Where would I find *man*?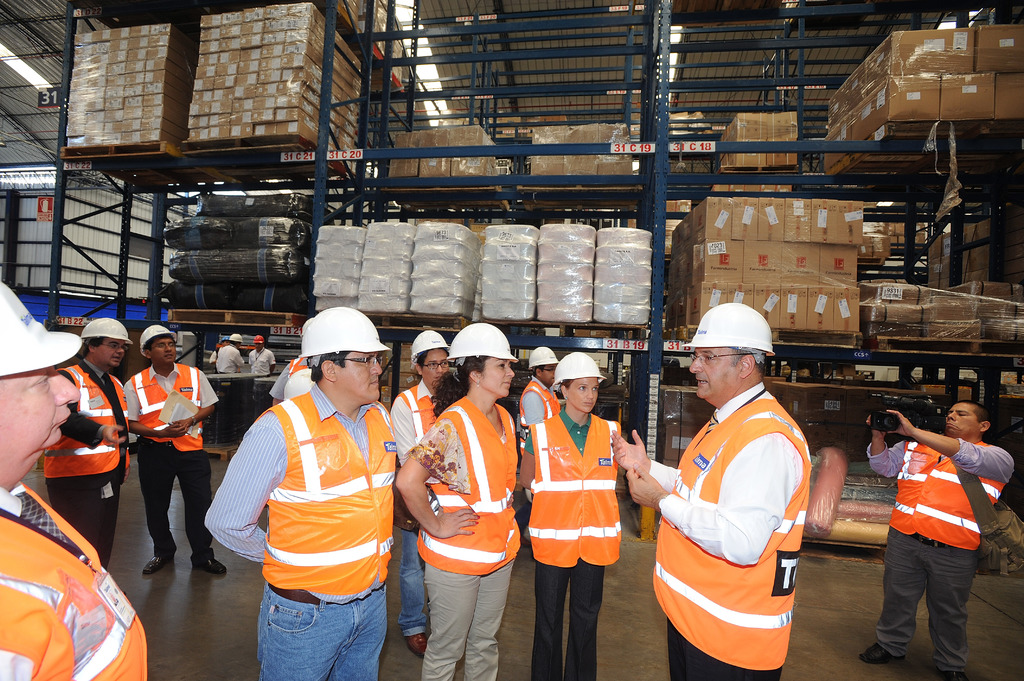
At Rect(215, 332, 244, 374).
